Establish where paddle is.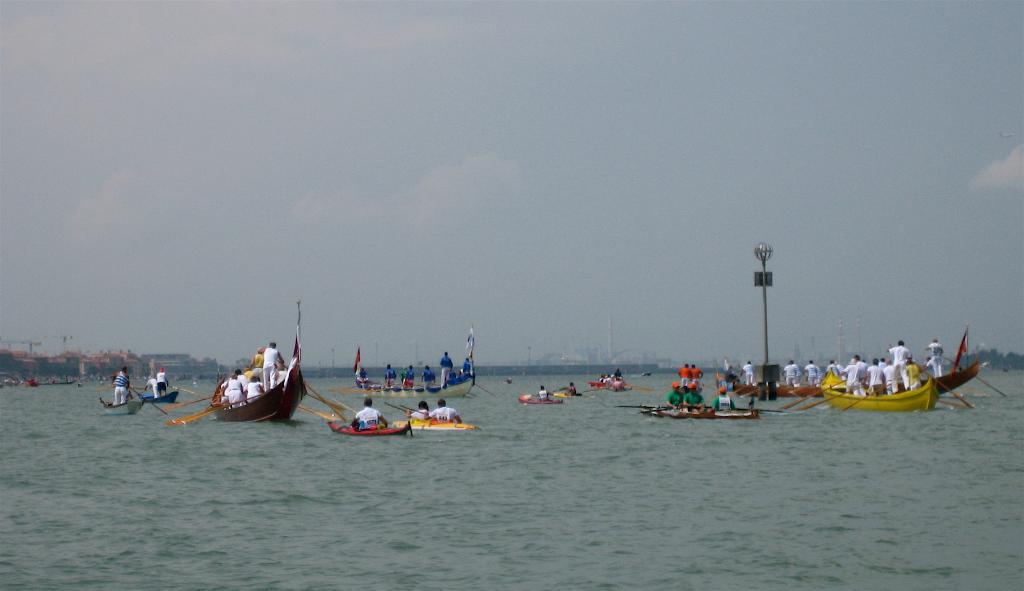
Established at bbox=(888, 345, 975, 409).
